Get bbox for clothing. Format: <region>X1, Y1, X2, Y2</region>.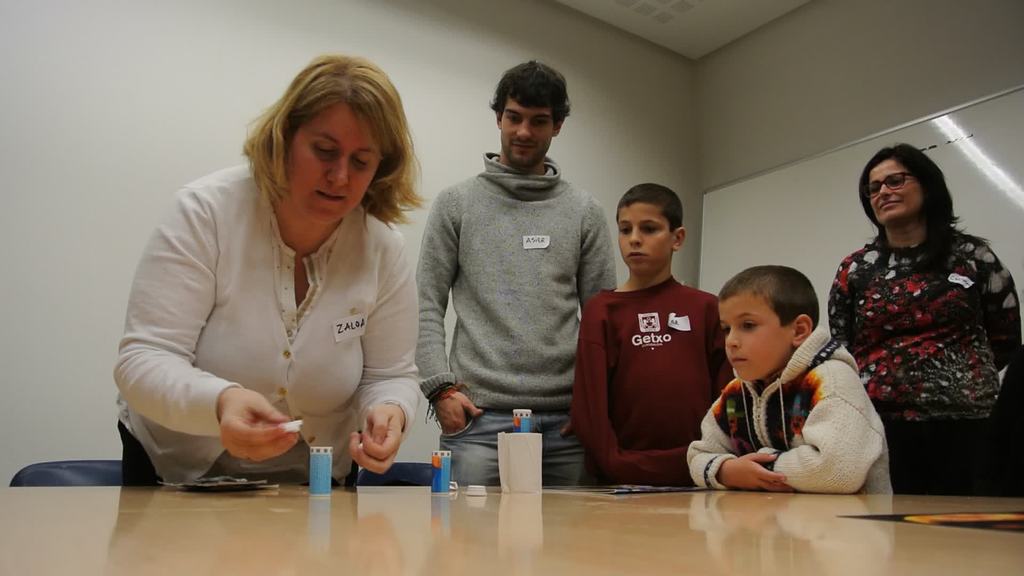
<region>822, 239, 1023, 501</region>.
